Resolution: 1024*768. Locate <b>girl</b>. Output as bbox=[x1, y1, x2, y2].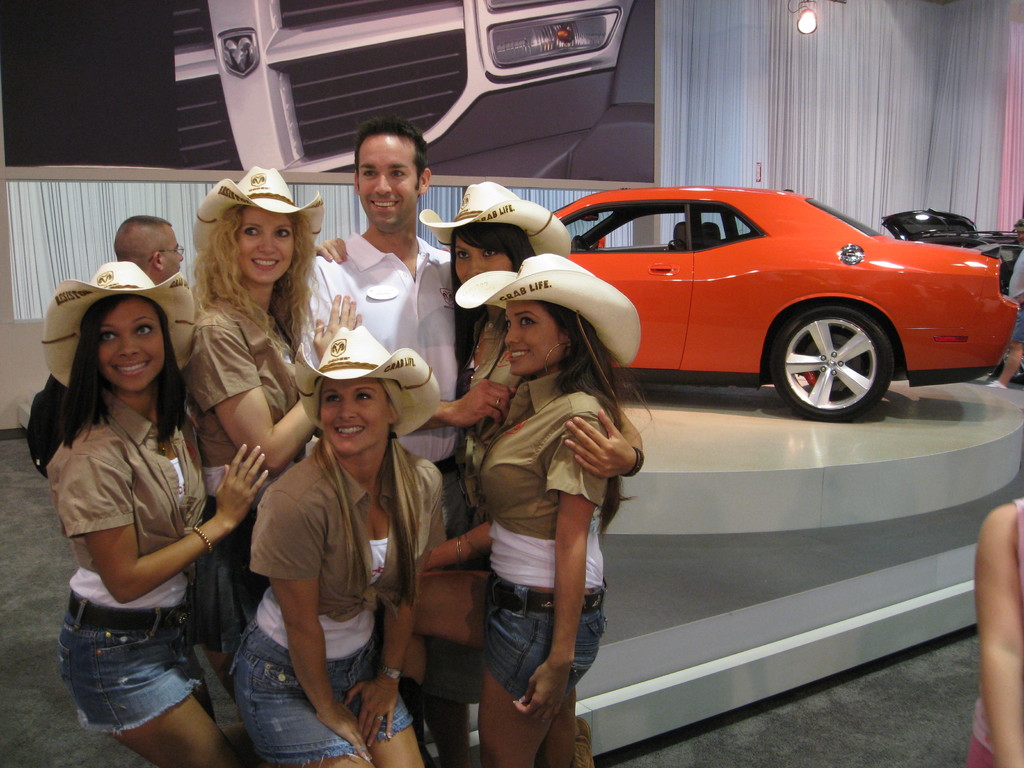
bbox=[456, 179, 571, 419].
